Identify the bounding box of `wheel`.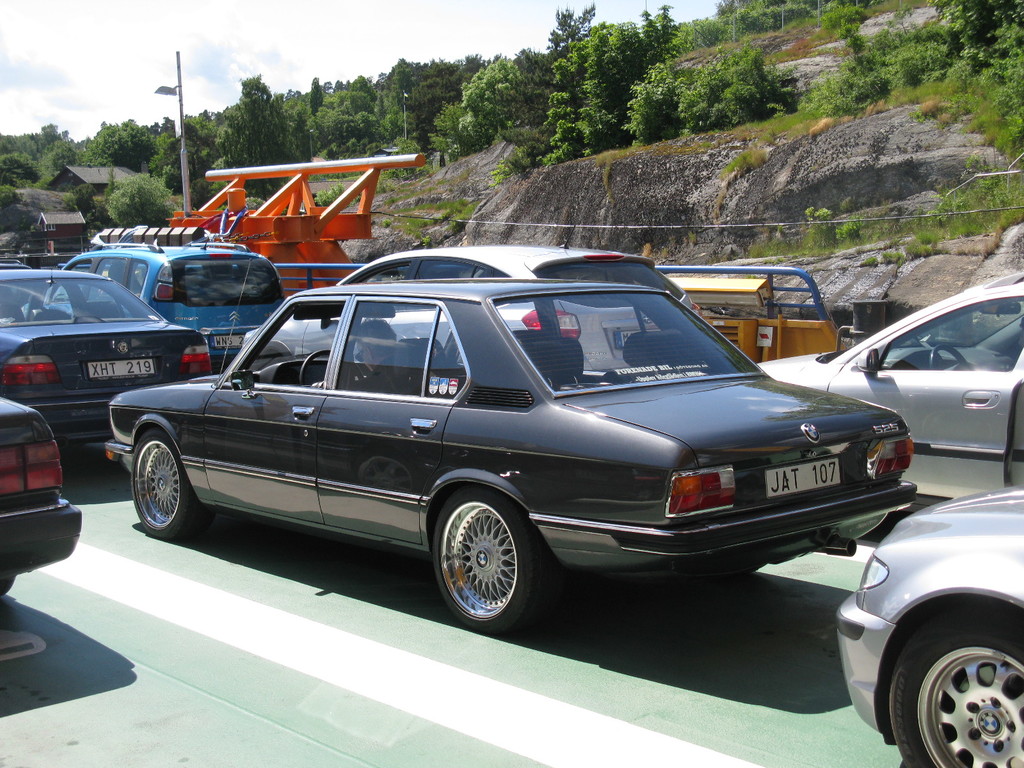
crop(927, 345, 971, 368).
